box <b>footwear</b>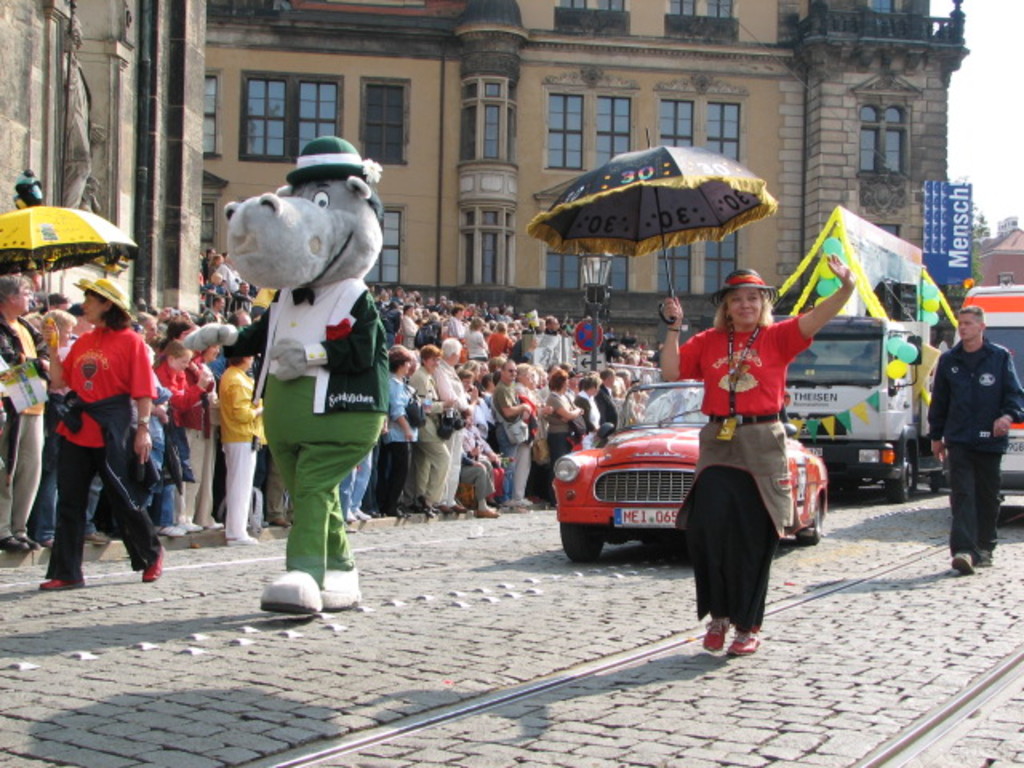
rect(40, 576, 85, 589)
